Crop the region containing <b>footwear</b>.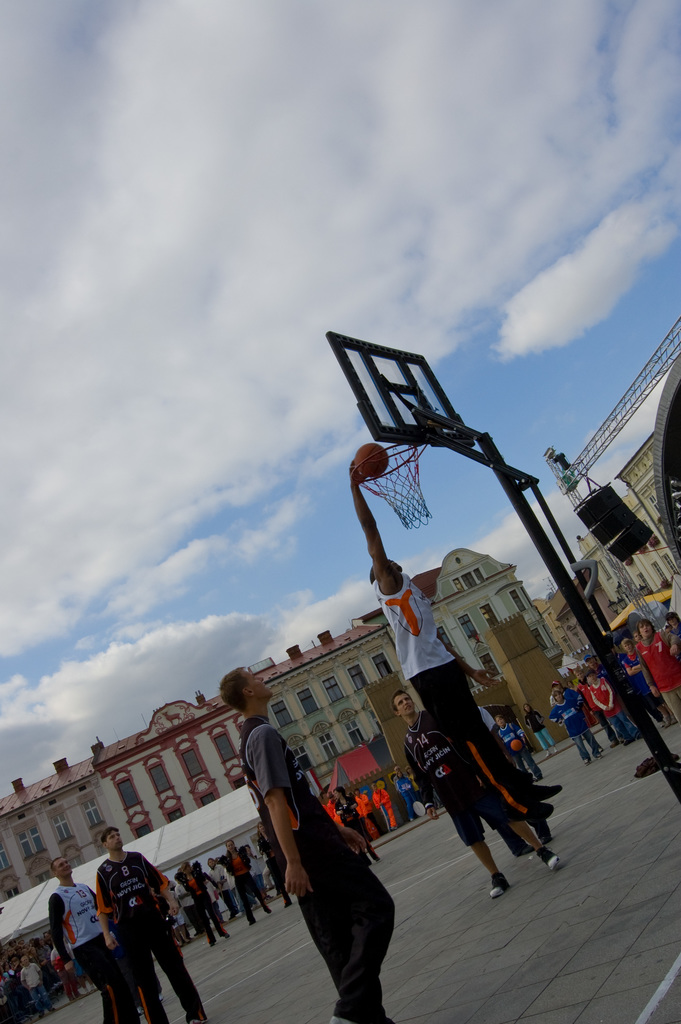
Crop region: l=488, t=872, r=509, b=900.
